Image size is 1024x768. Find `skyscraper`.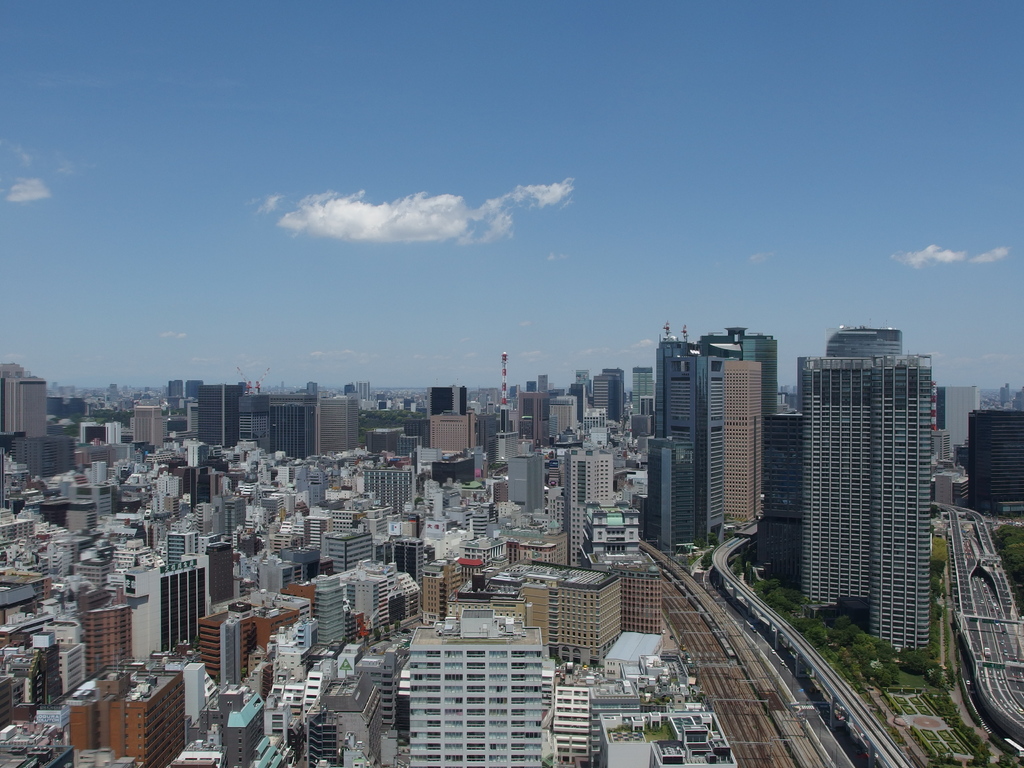
4,360,41,440.
